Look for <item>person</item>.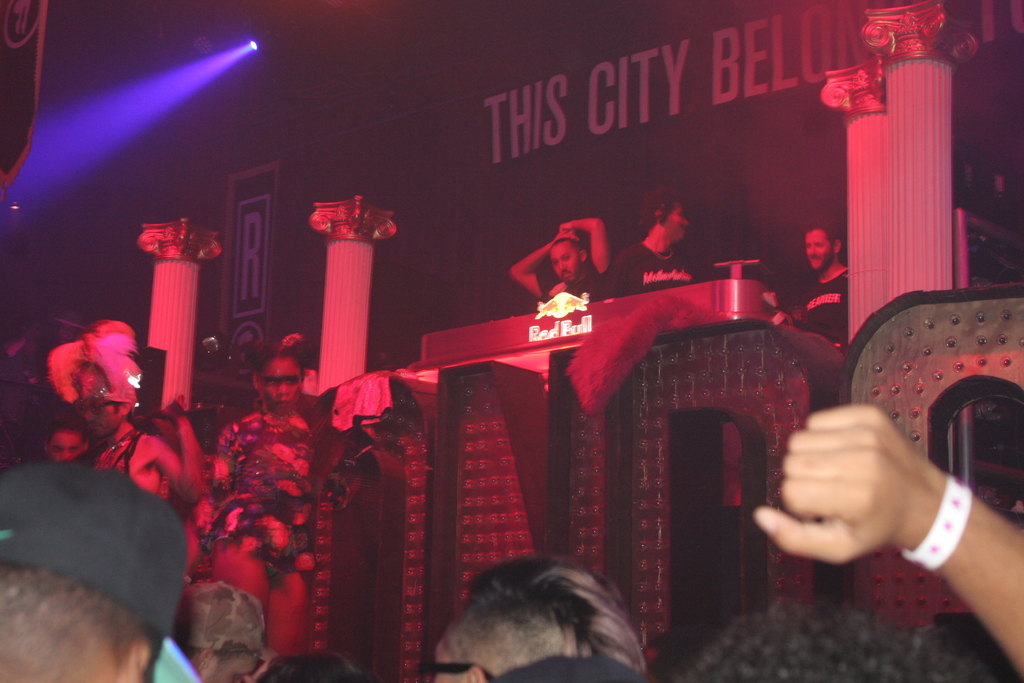
Found: Rect(690, 403, 1023, 682).
